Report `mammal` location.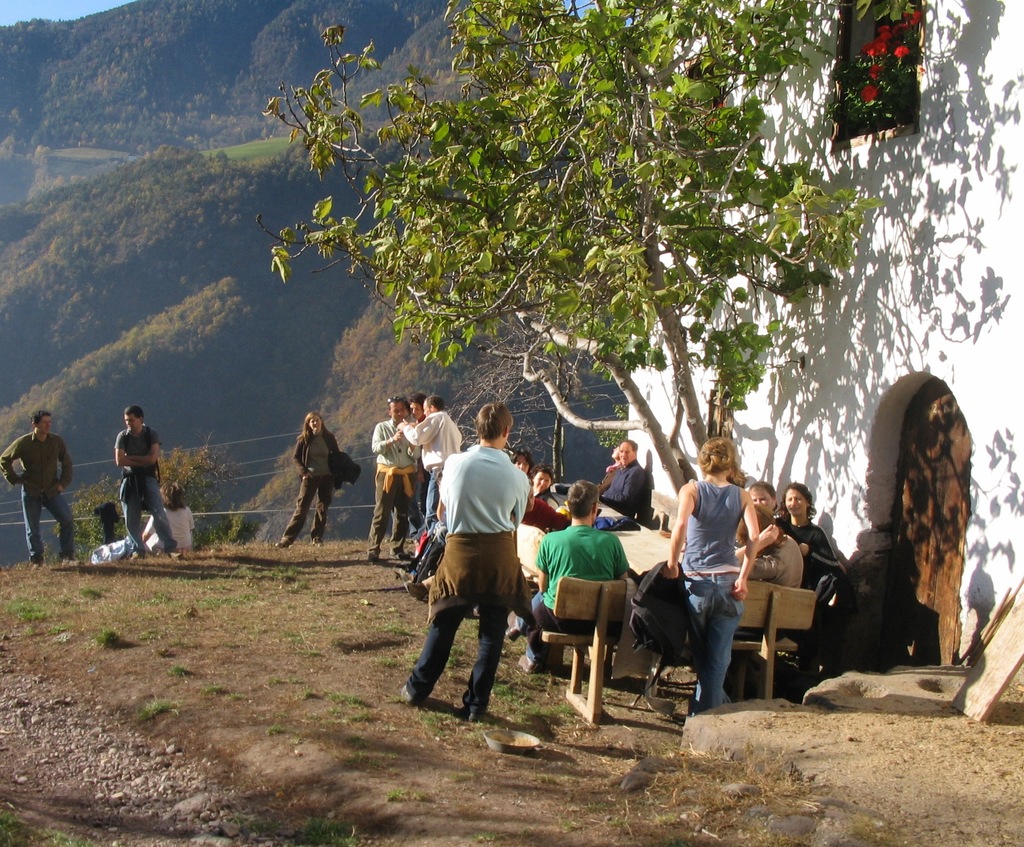
Report: pyautogui.locateOnScreen(271, 415, 336, 545).
